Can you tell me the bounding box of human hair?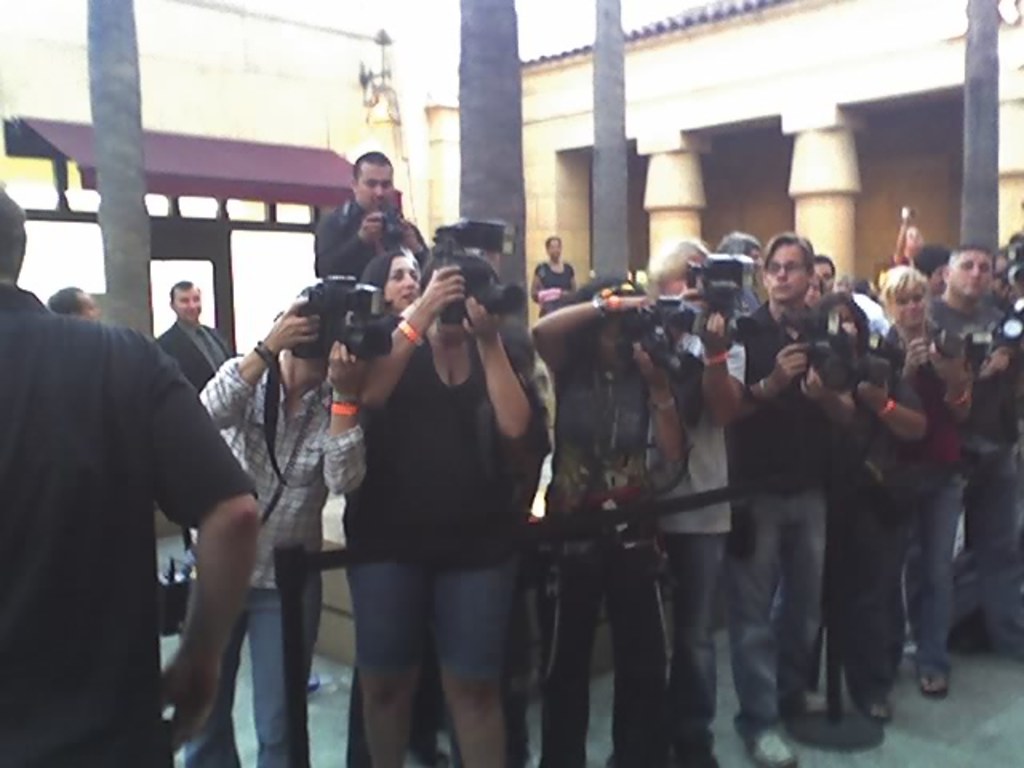
360, 253, 403, 302.
